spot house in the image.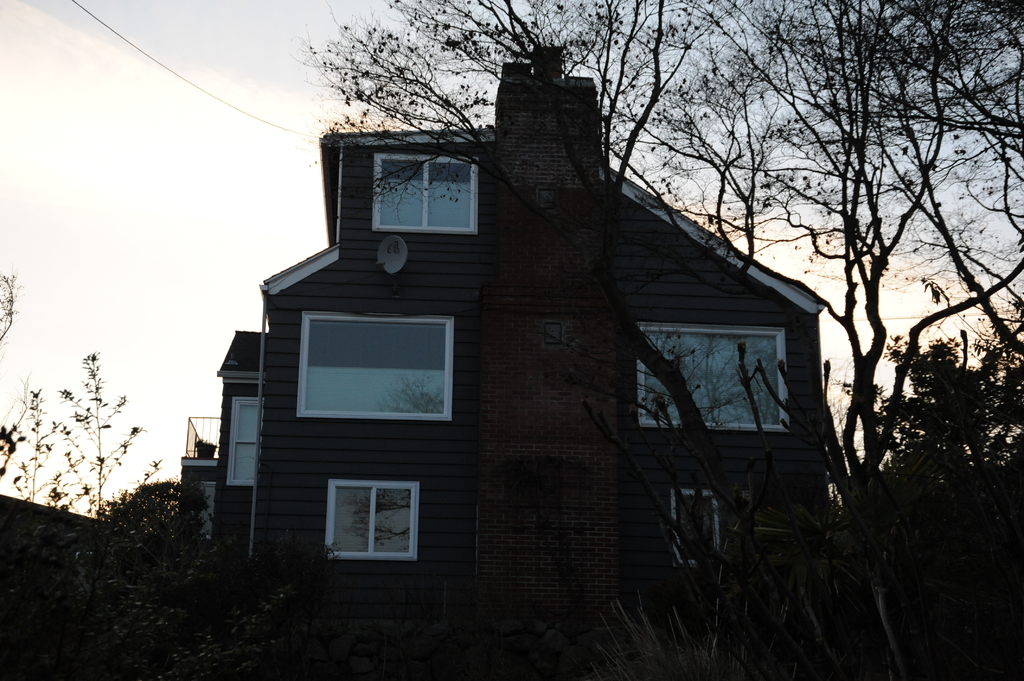
house found at Rect(260, 47, 825, 668).
